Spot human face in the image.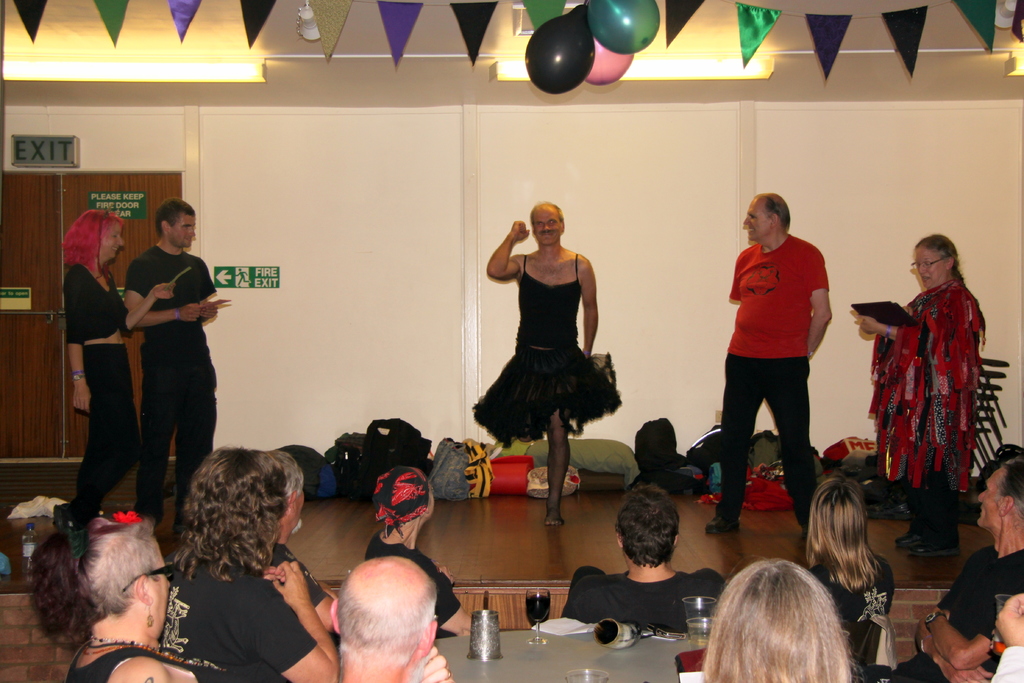
human face found at box=[426, 482, 431, 516].
